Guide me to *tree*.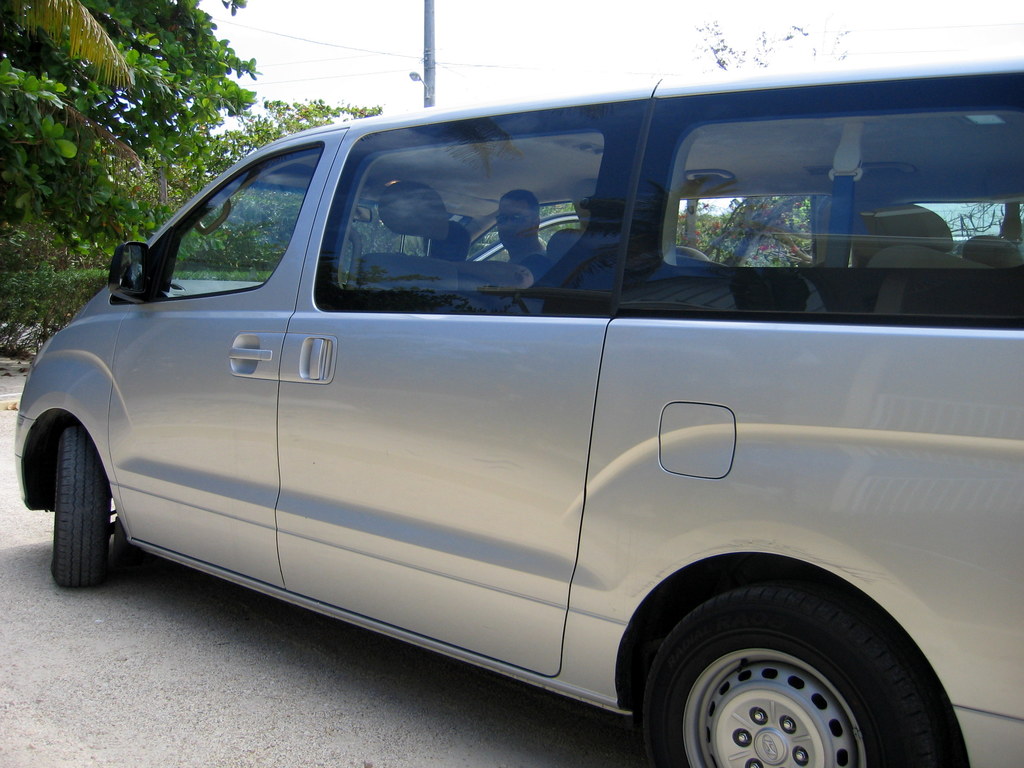
Guidance: pyautogui.locateOnScreen(15, 29, 266, 212).
